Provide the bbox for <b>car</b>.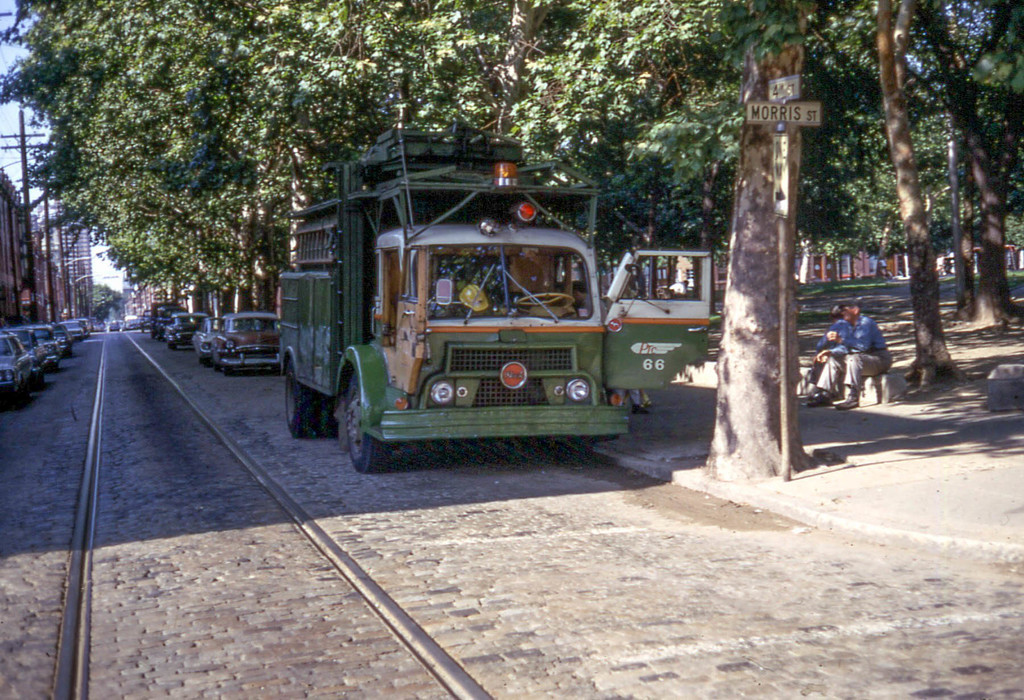
147:298:186:338.
